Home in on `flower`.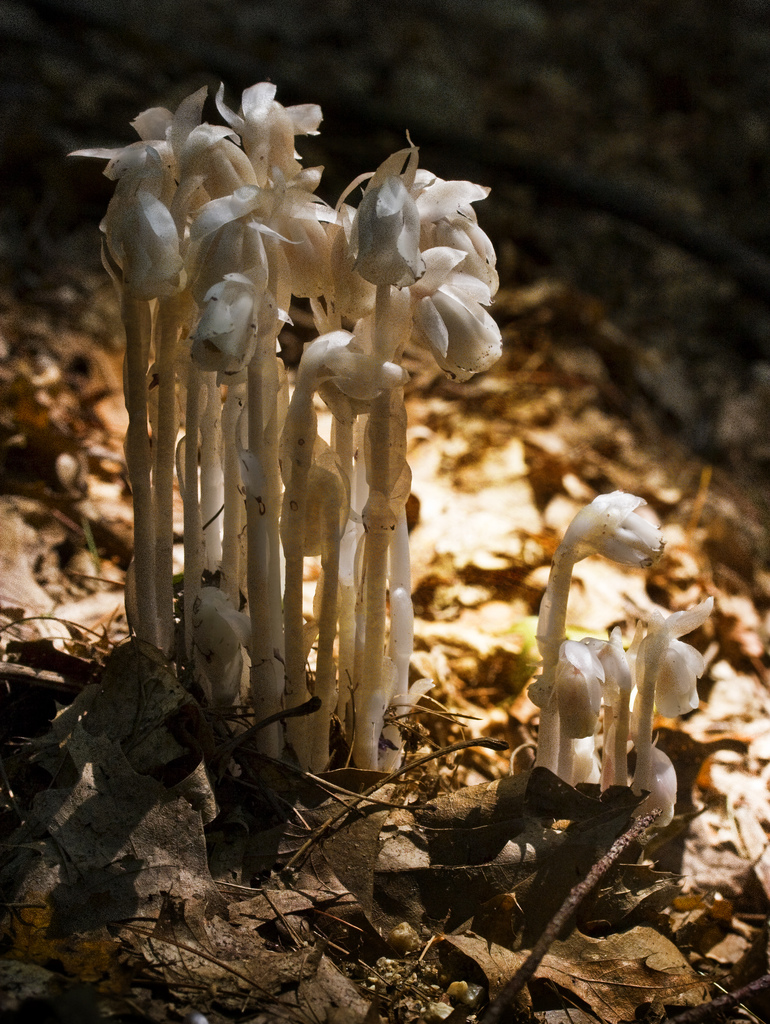
Homed in at [577, 625, 641, 711].
